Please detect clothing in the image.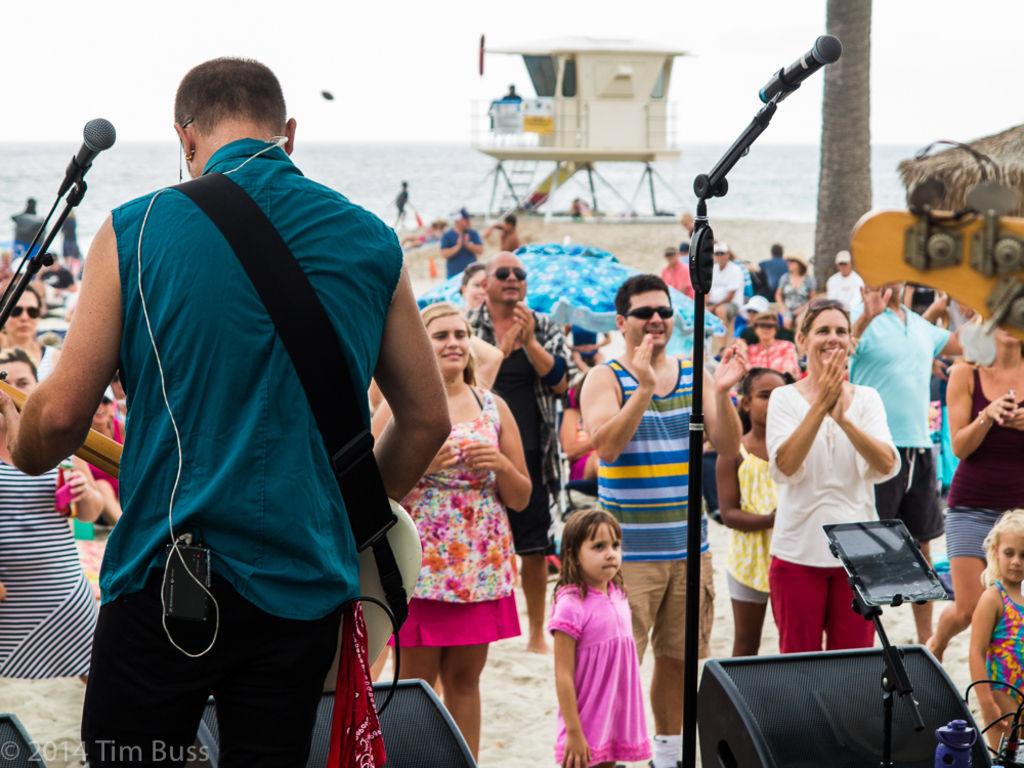
[x1=659, y1=265, x2=700, y2=299].
